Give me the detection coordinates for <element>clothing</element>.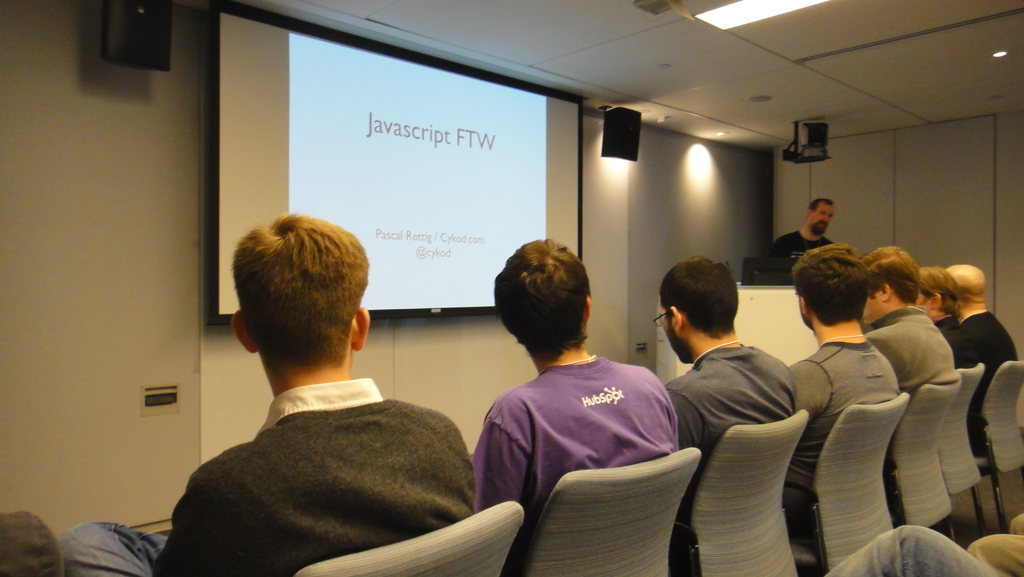
[x1=857, y1=304, x2=967, y2=388].
